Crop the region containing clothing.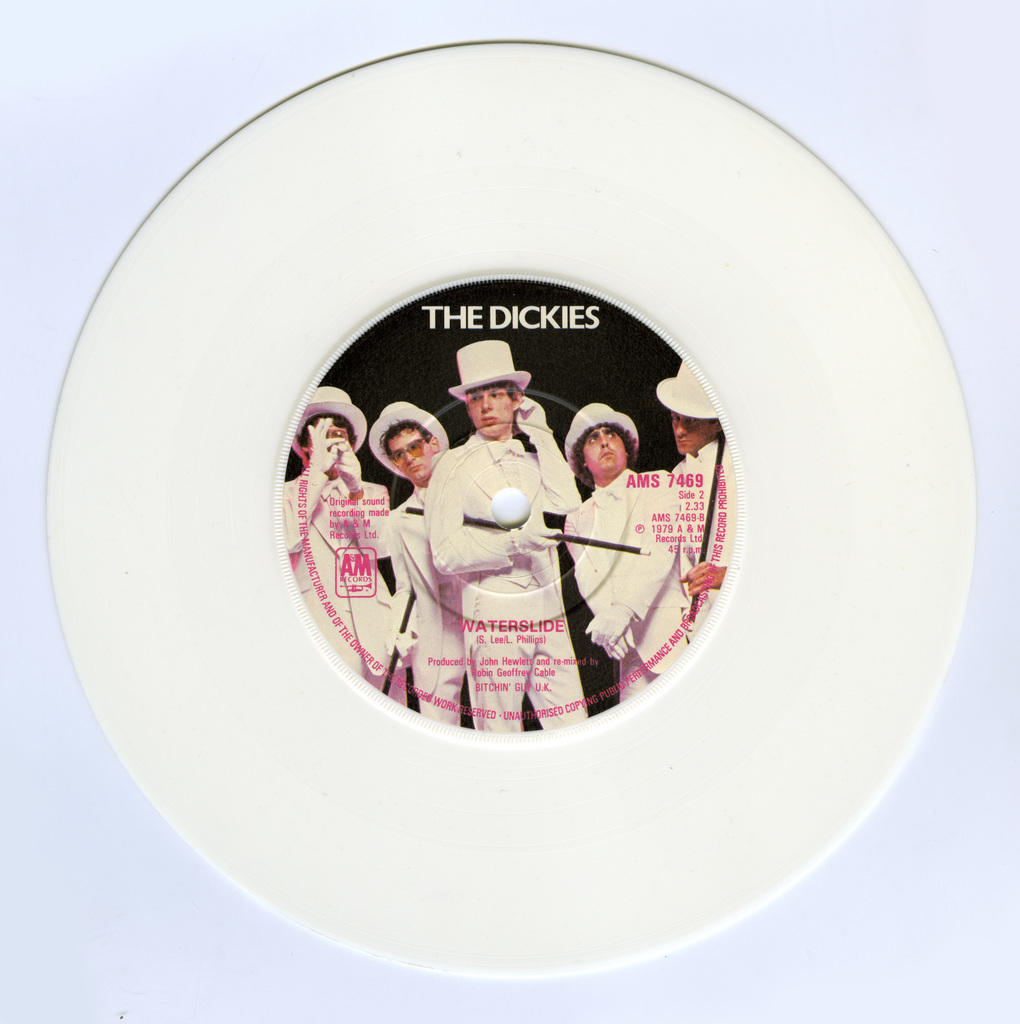
Crop region: left=423, top=433, right=587, bottom=732.
